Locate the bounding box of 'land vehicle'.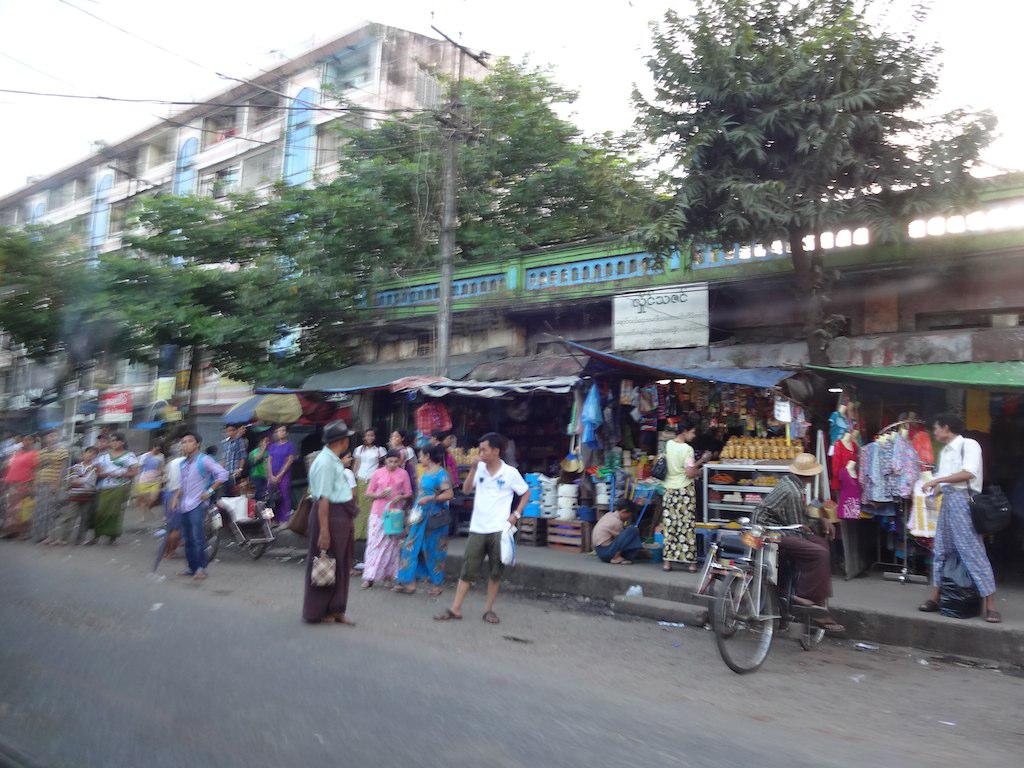
Bounding box: (left=210, top=472, right=271, bottom=555).
